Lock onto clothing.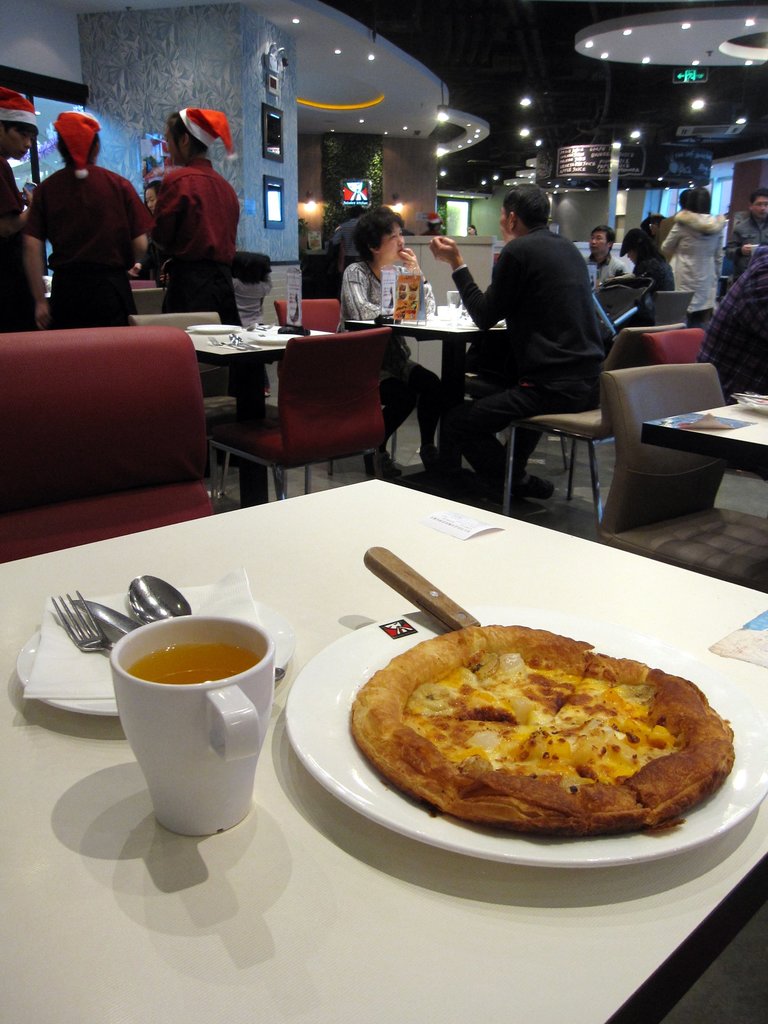
Locked: region(694, 256, 767, 397).
